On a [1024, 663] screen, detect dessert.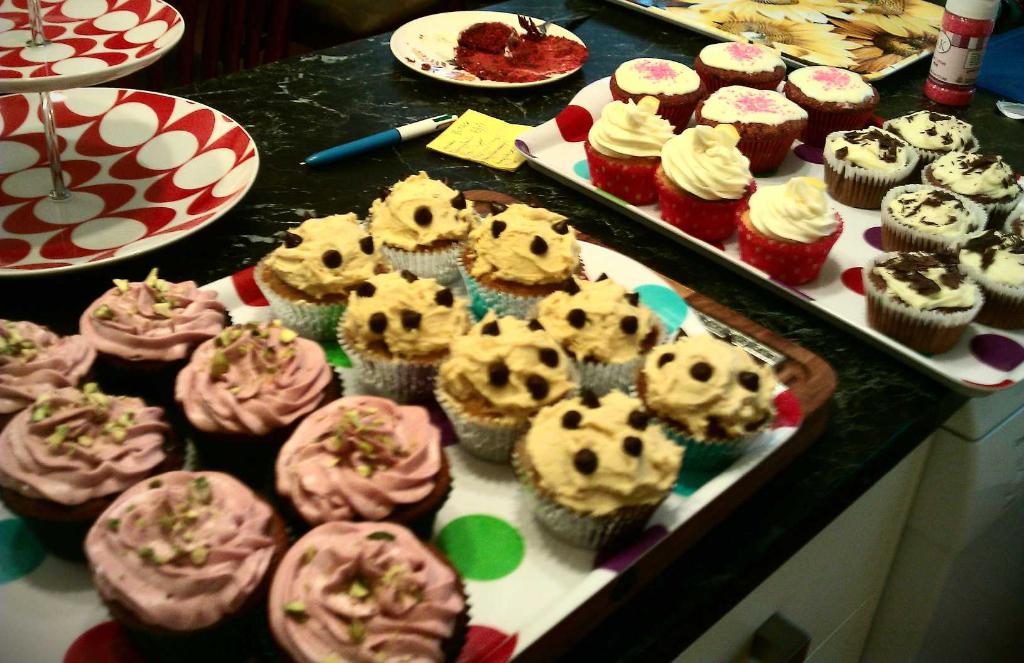
<region>449, 11, 582, 82</region>.
